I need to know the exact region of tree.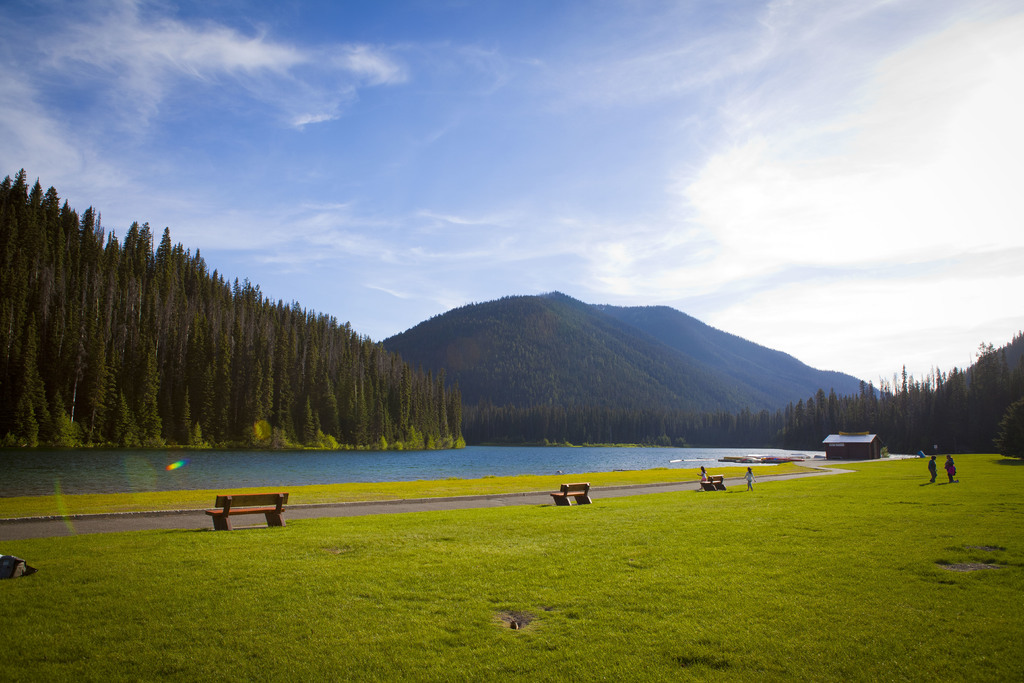
Region: 289:382:324:444.
